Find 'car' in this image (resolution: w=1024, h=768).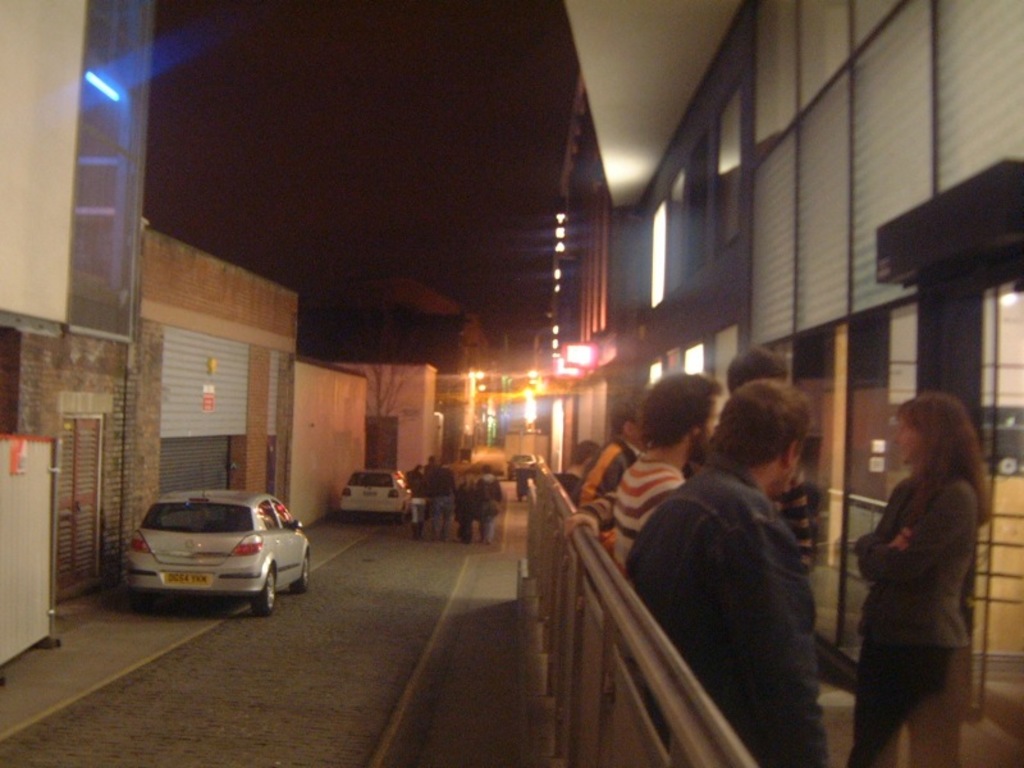
<region>342, 468, 412, 515</region>.
